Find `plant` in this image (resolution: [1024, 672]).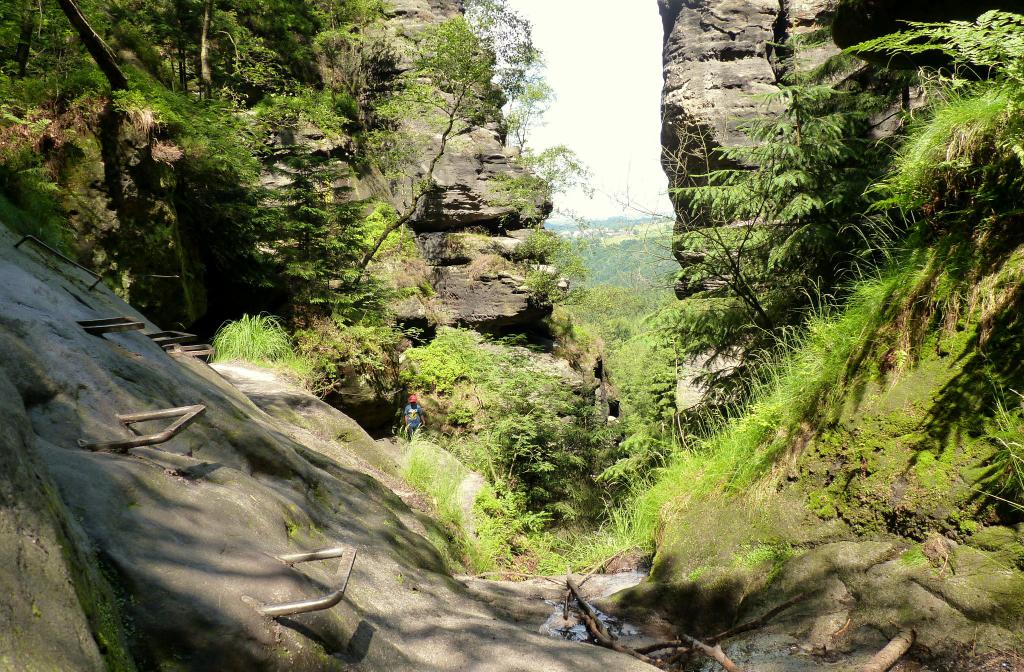
l=395, t=471, r=554, b=579.
